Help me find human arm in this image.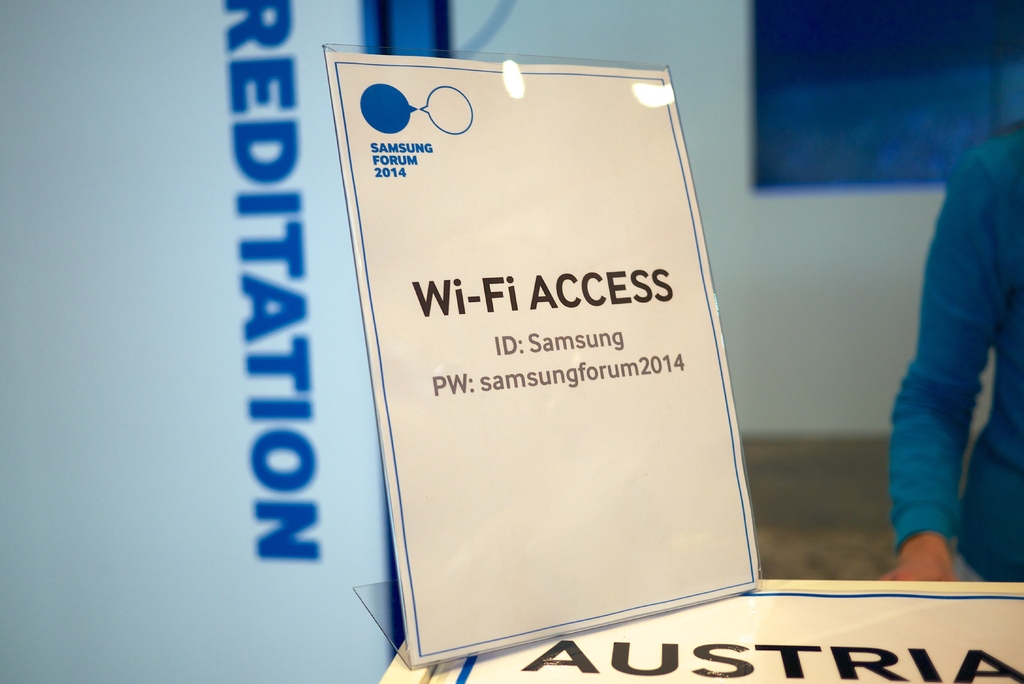
Found it: crop(868, 203, 989, 560).
